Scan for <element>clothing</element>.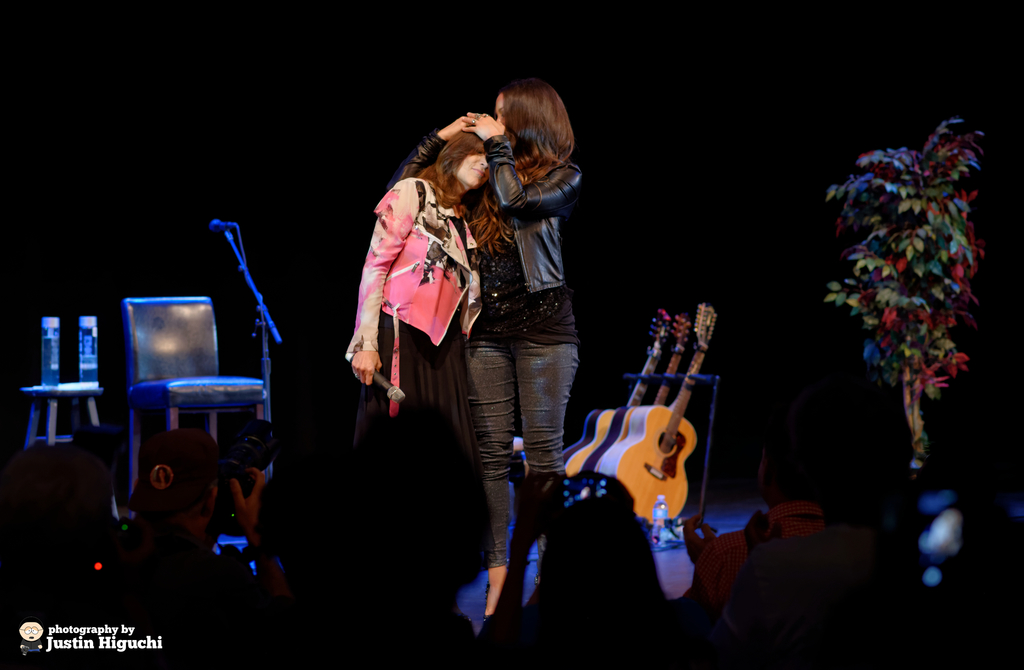
Scan result: (344,160,488,609).
